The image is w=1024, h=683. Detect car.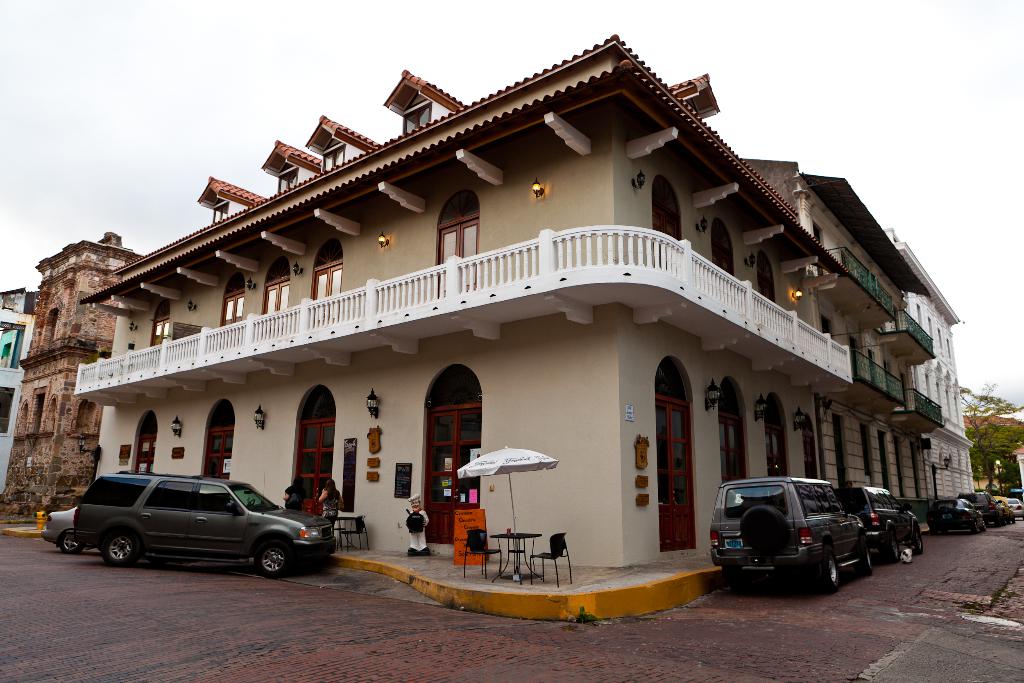
Detection: left=43, top=504, right=83, bottom=551.
